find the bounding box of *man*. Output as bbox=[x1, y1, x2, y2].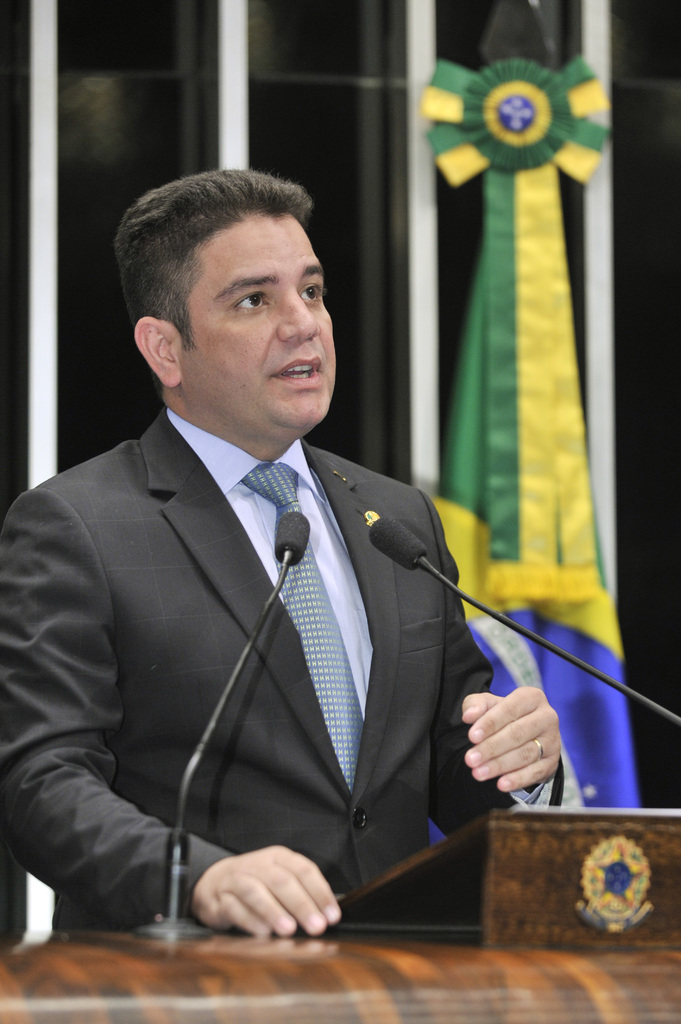
bbox=[29, 170, 552, 955].
